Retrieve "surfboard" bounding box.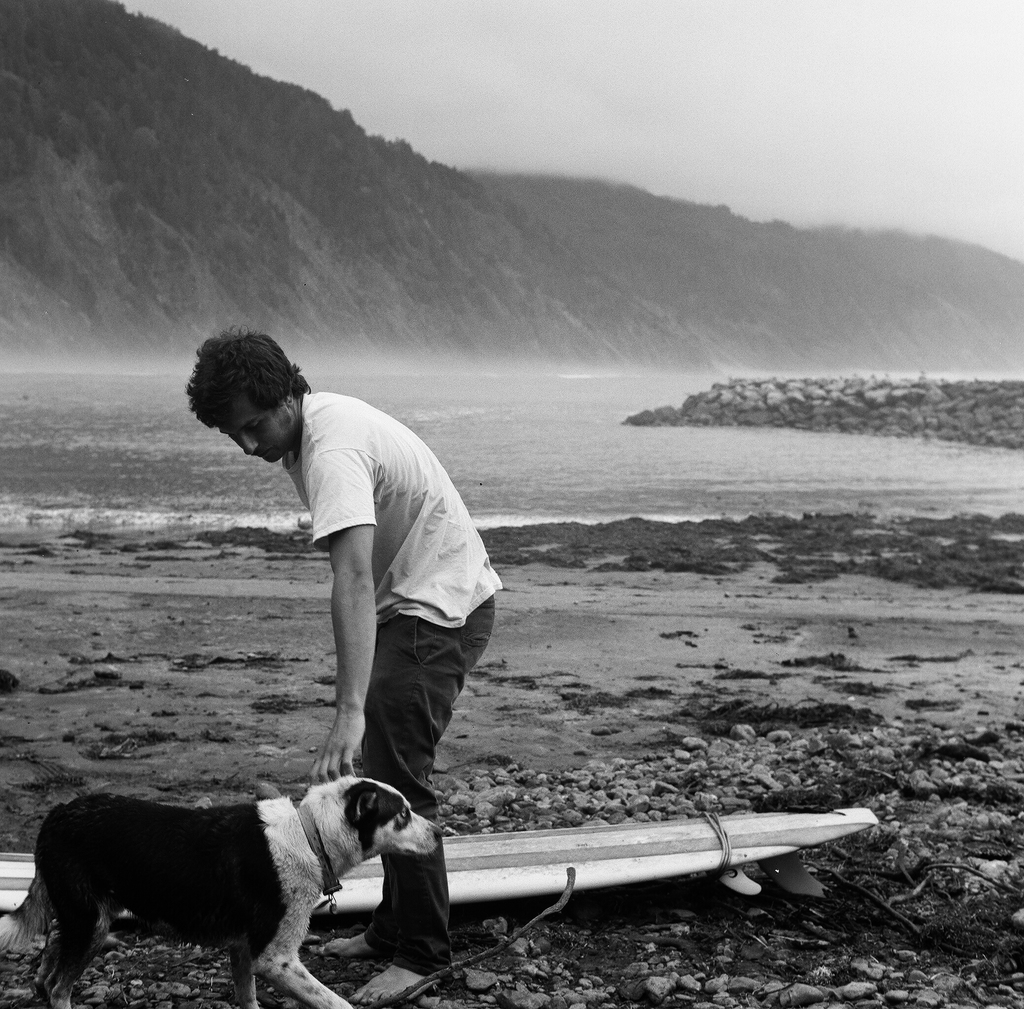
Bounding box: (0,807,880,924).
